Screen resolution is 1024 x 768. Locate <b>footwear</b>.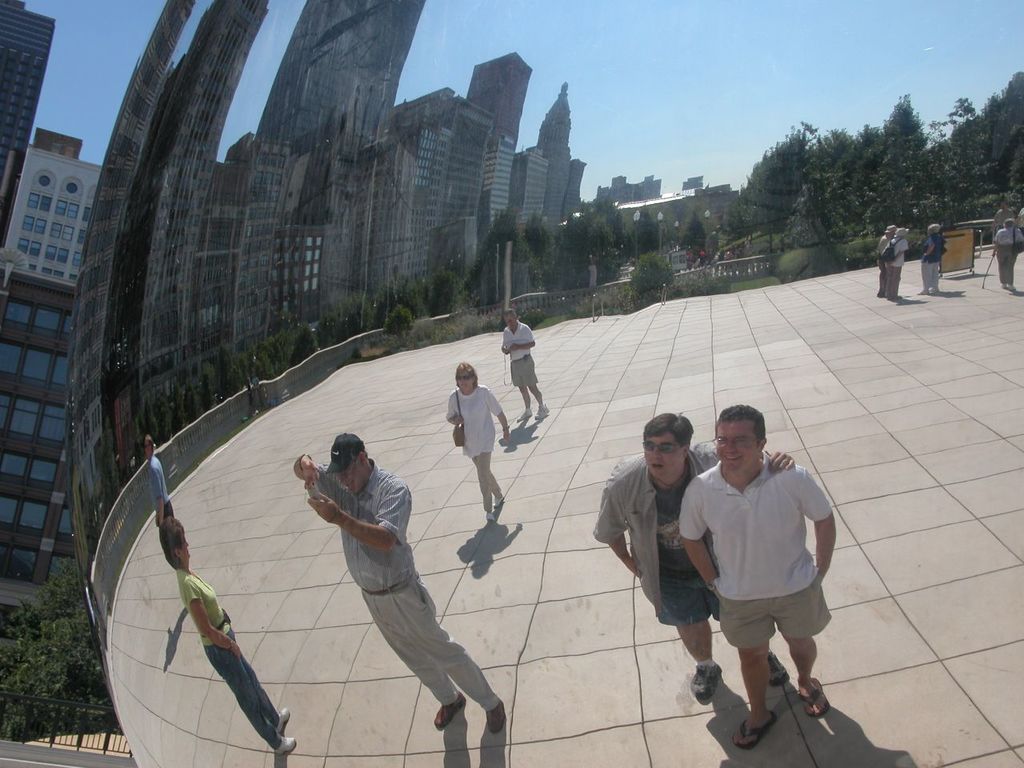
1001, 283, 1014, 290.
